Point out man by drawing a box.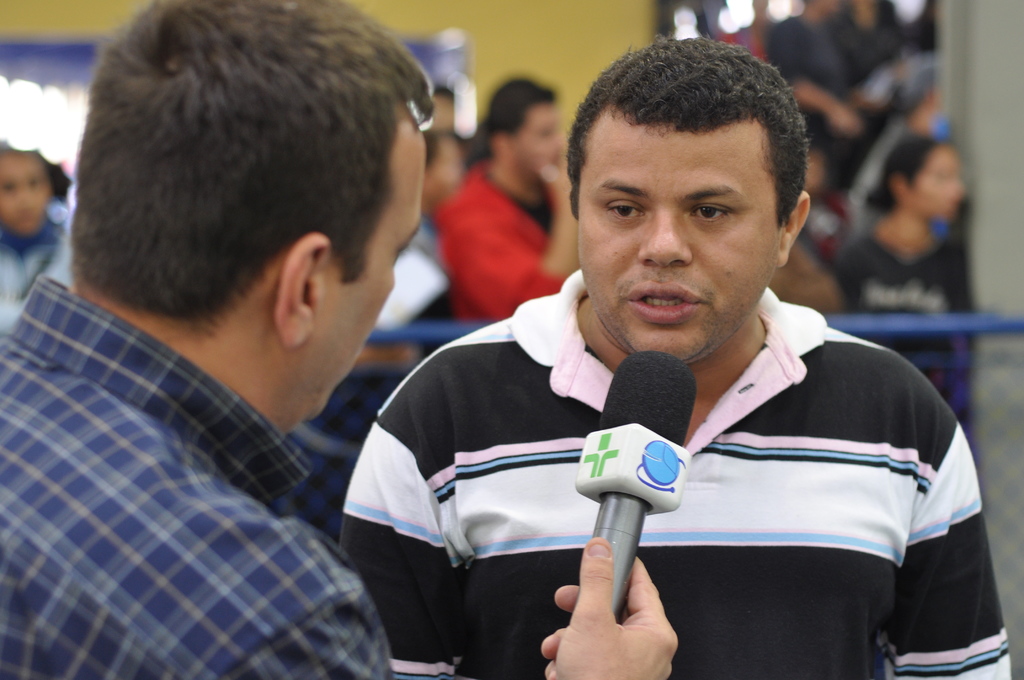
box=[434, 81, 588, 333].
